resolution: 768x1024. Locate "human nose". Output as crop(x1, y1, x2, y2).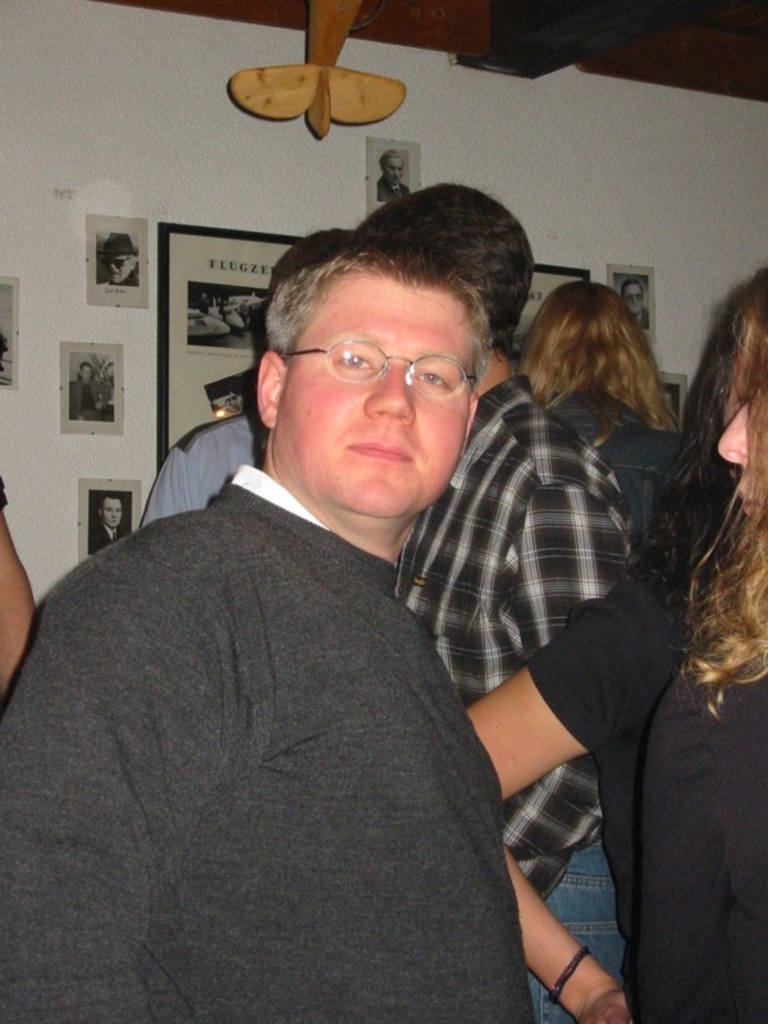
crop(714, 406, 746, 462).
